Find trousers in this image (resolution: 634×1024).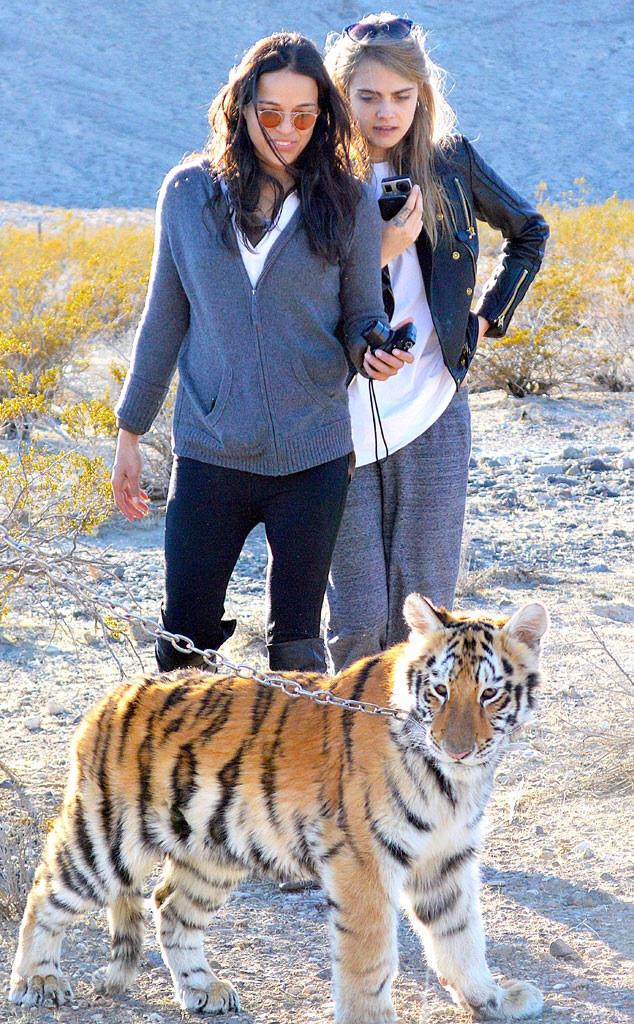
[156, 456, 353, 628].
